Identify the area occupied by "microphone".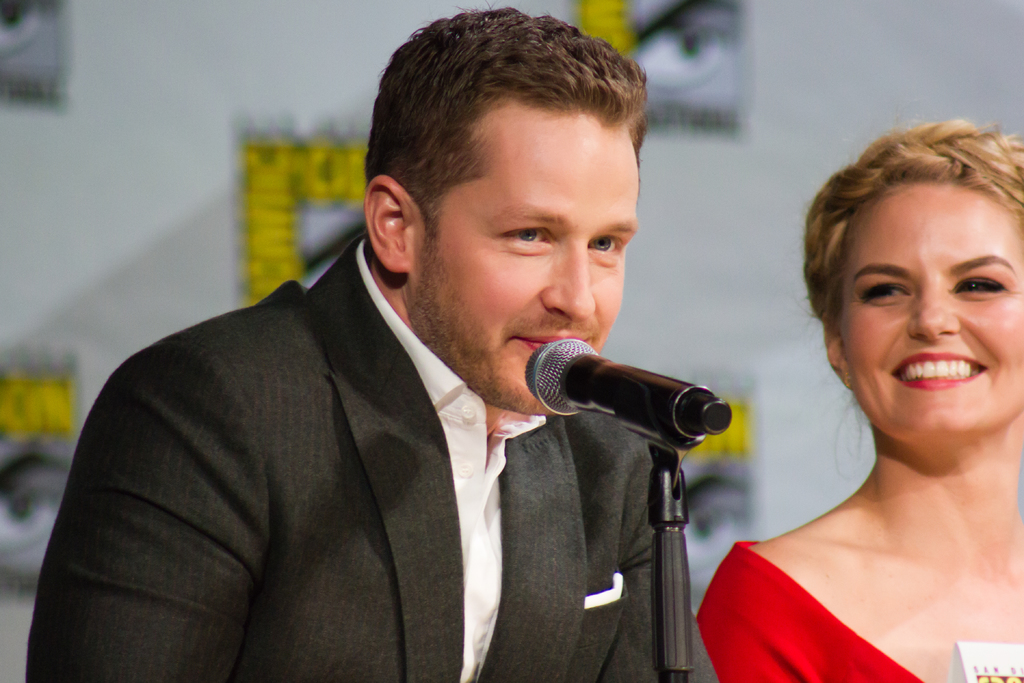
Area: select_region(490, 347, 753, 457).
